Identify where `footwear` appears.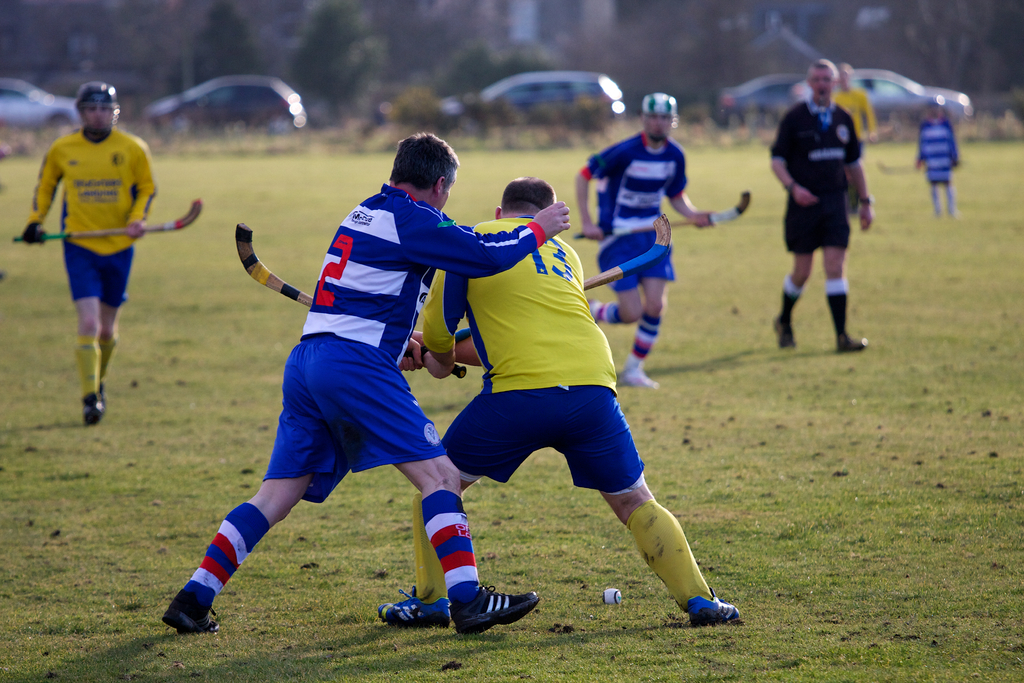
Appears at detection(772, 319, 798, 352).
